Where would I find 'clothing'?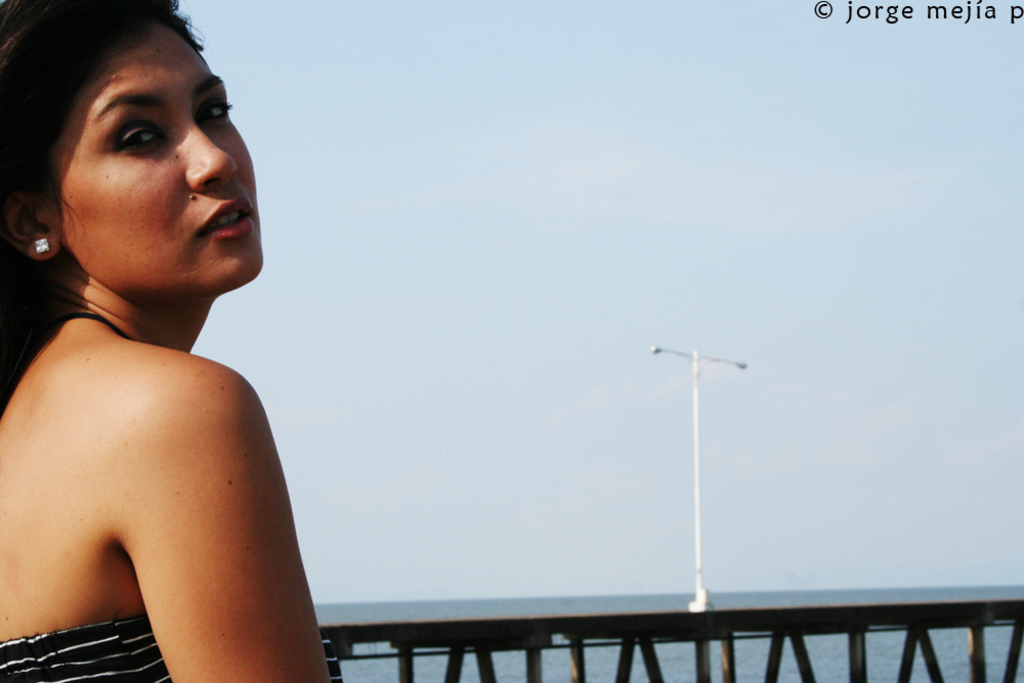
At box(0, 615, 339, 682).
